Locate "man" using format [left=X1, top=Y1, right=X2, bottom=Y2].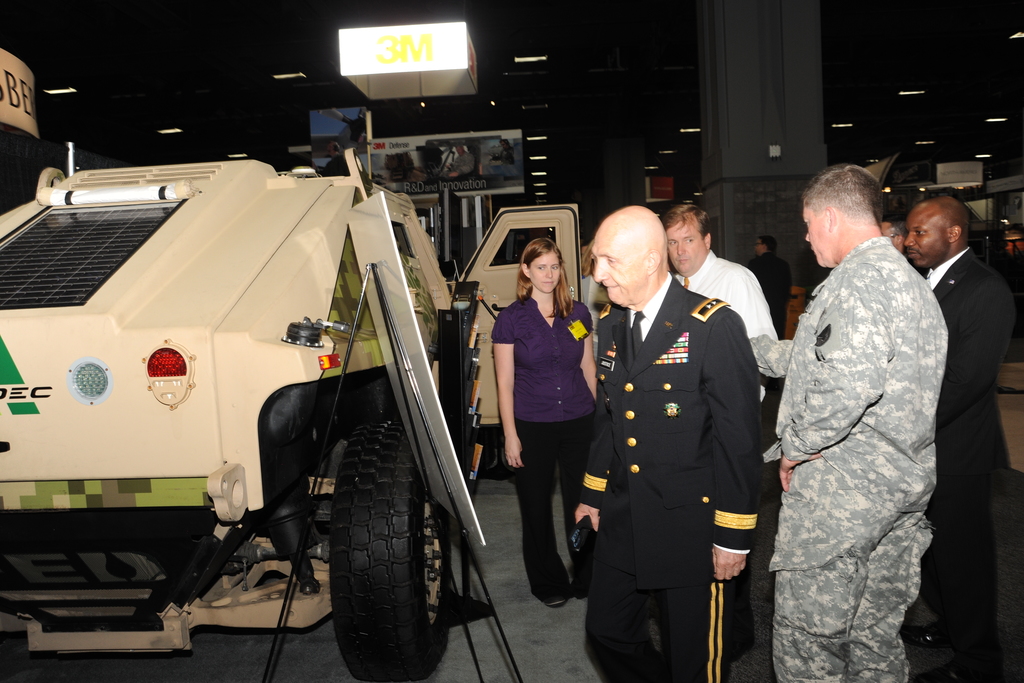
[left=569, top=204, right=756, bottom=682].
